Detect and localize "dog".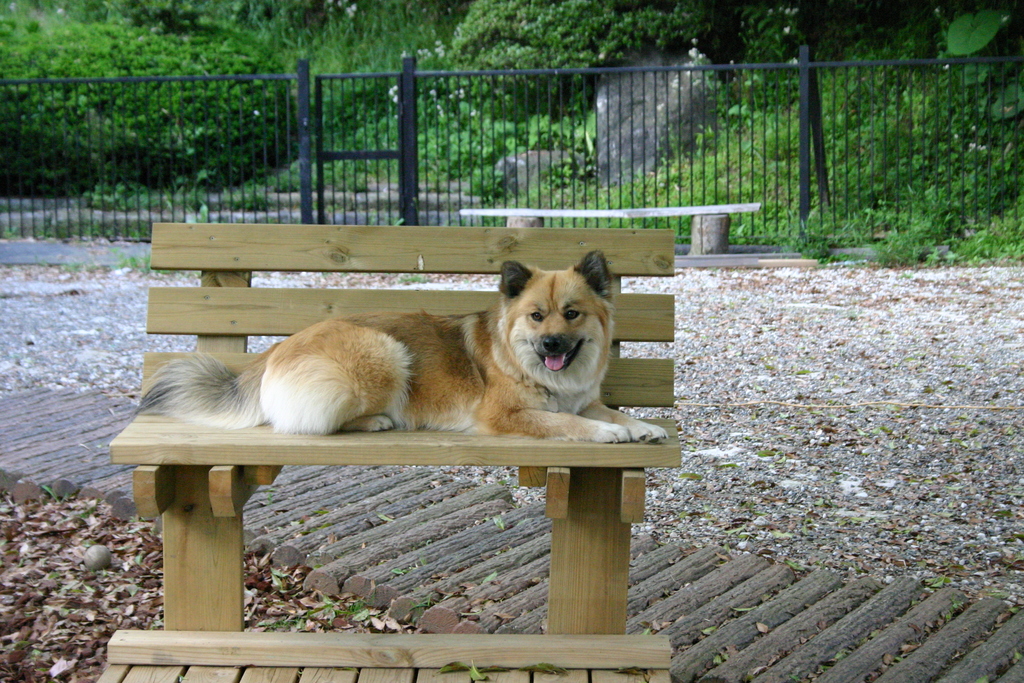
Localized at [x1=135, y1=249, x2=673, y2=445].
